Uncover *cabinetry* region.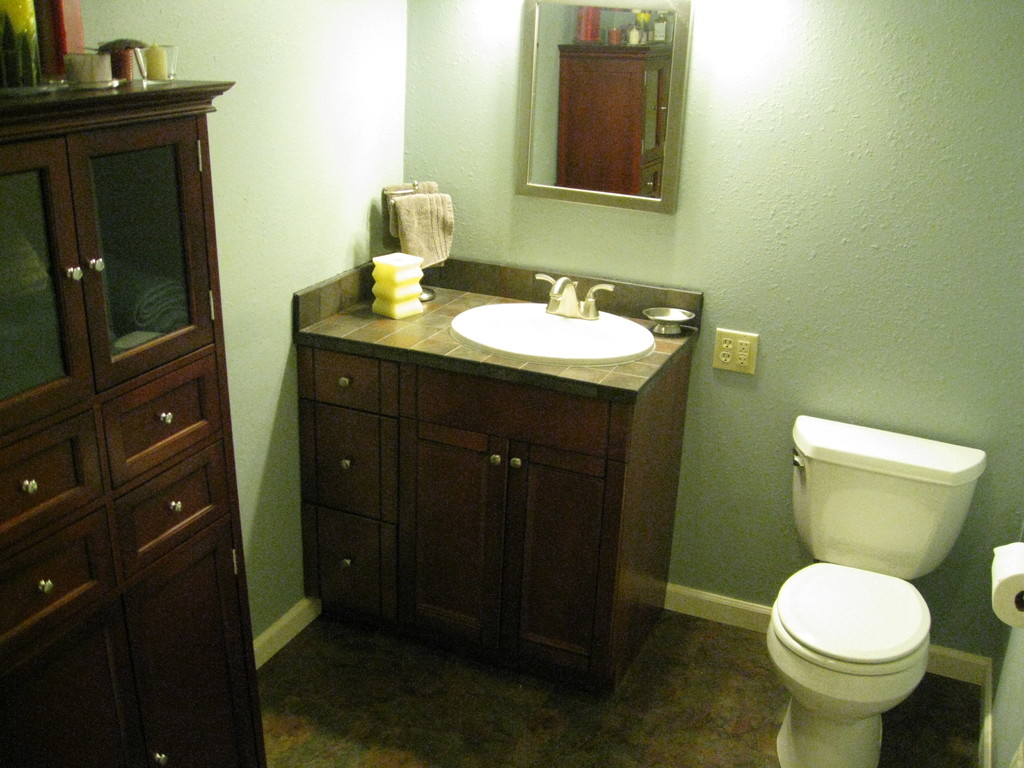
Uncovered: BBox(73, 113, 220, 387).
